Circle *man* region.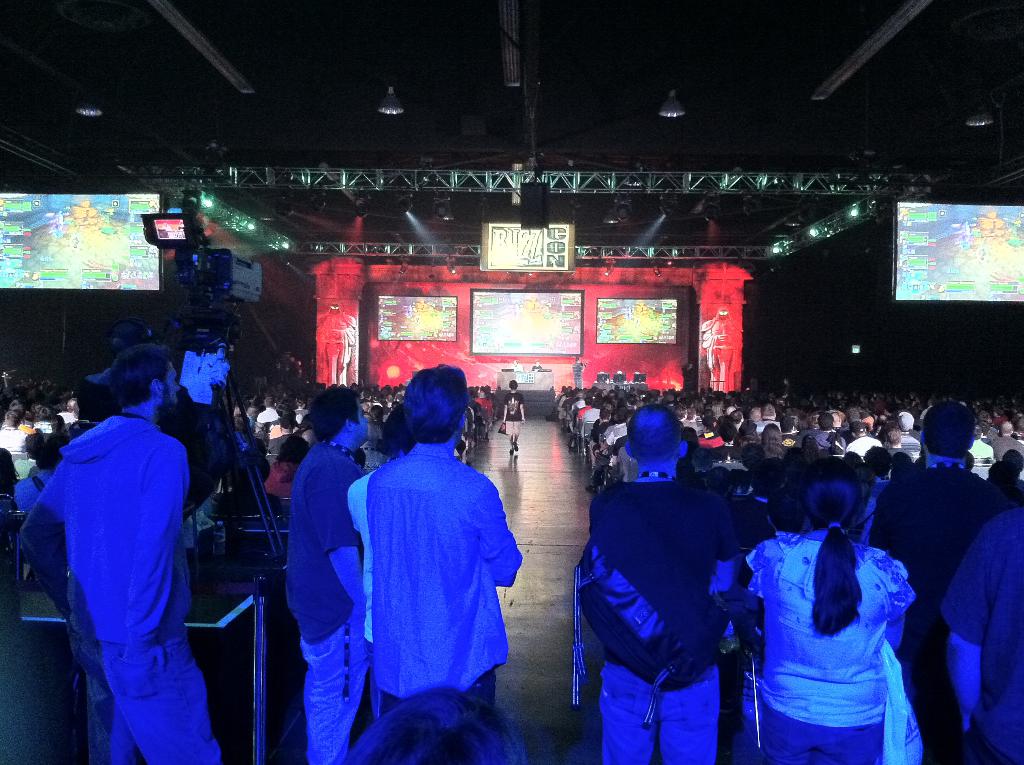
Region: 988:421:1023:460.
